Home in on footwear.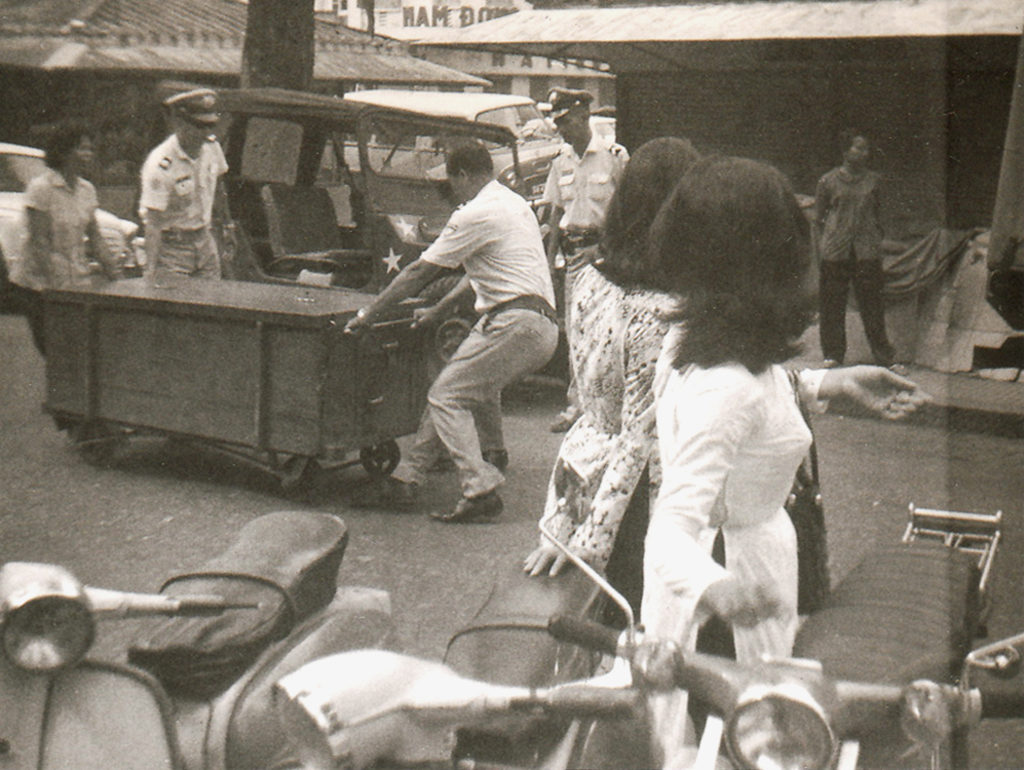
Homed in at box=[350, 477, 420, 505].
